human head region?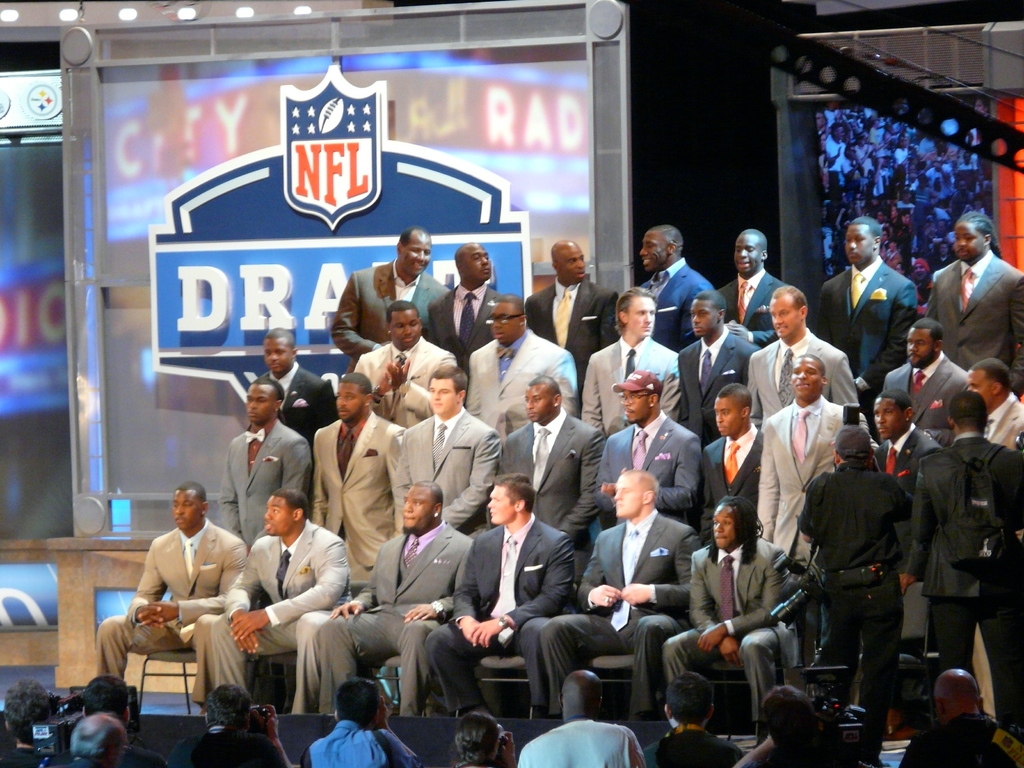
397 227 429 276
